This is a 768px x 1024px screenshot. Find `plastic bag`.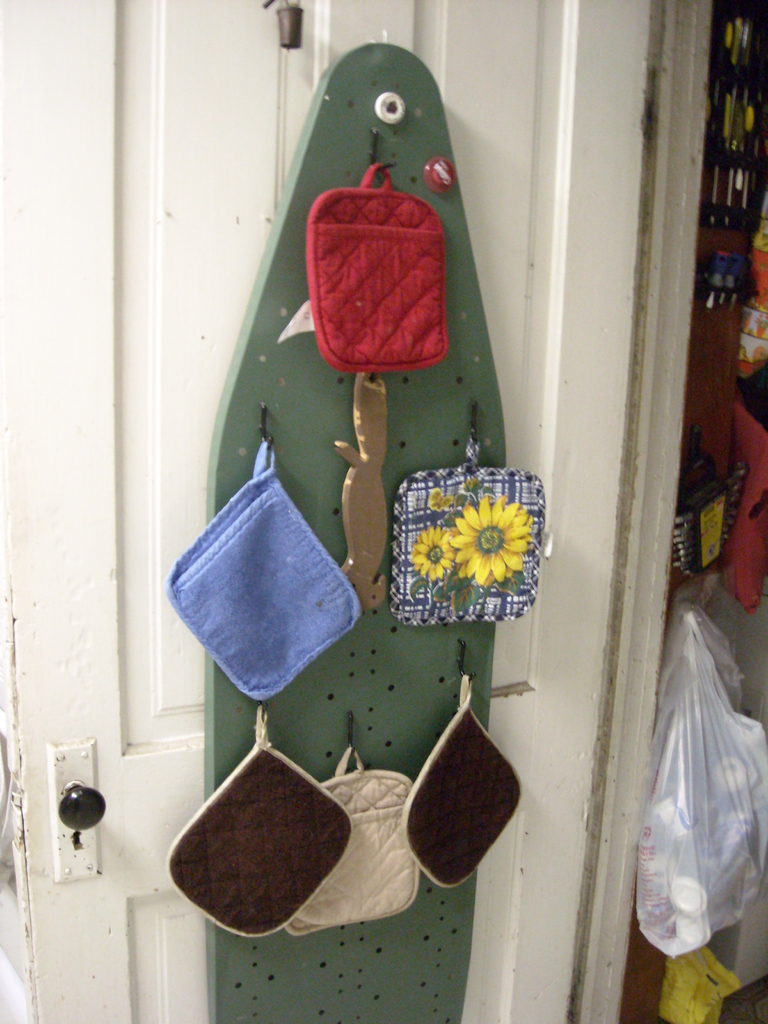
Bounding box: bbox(639, 610, 767, 960).
